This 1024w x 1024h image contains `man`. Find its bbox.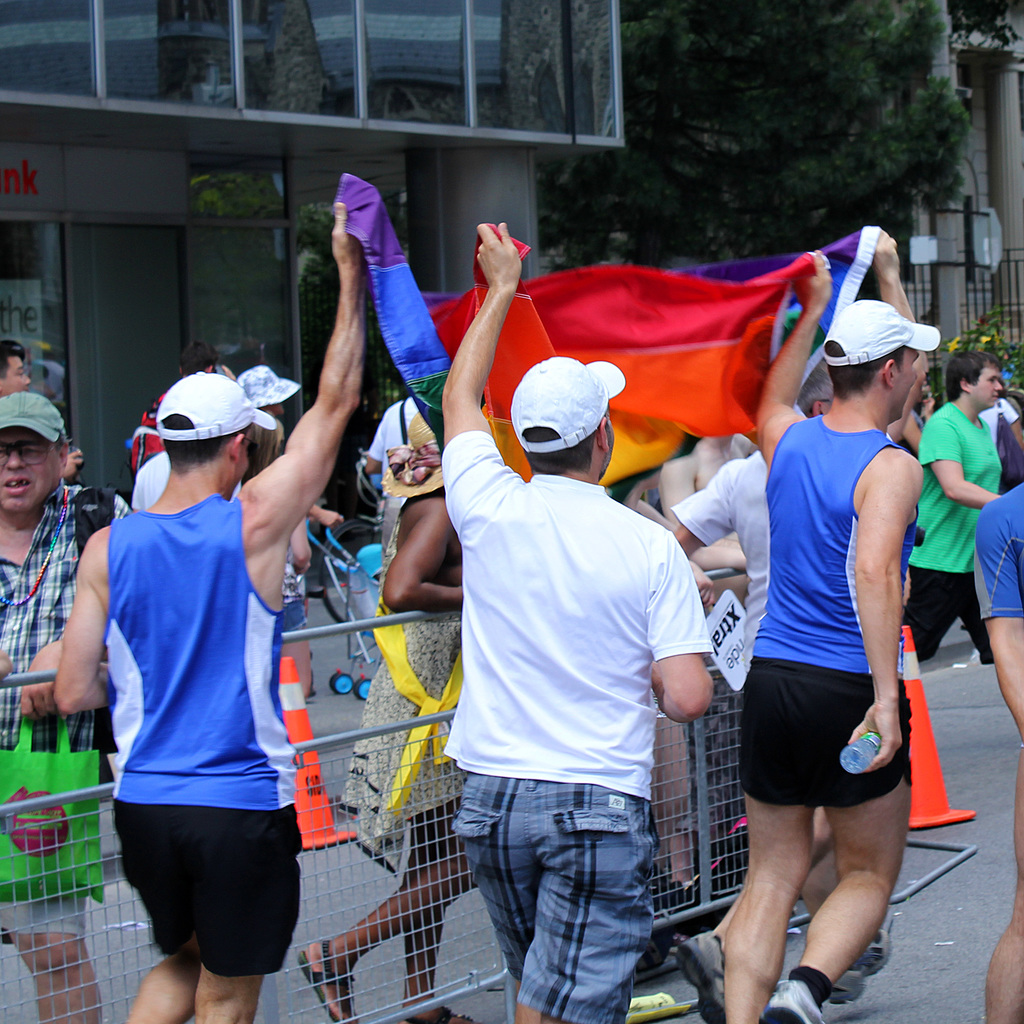
0 395 135 1023.
